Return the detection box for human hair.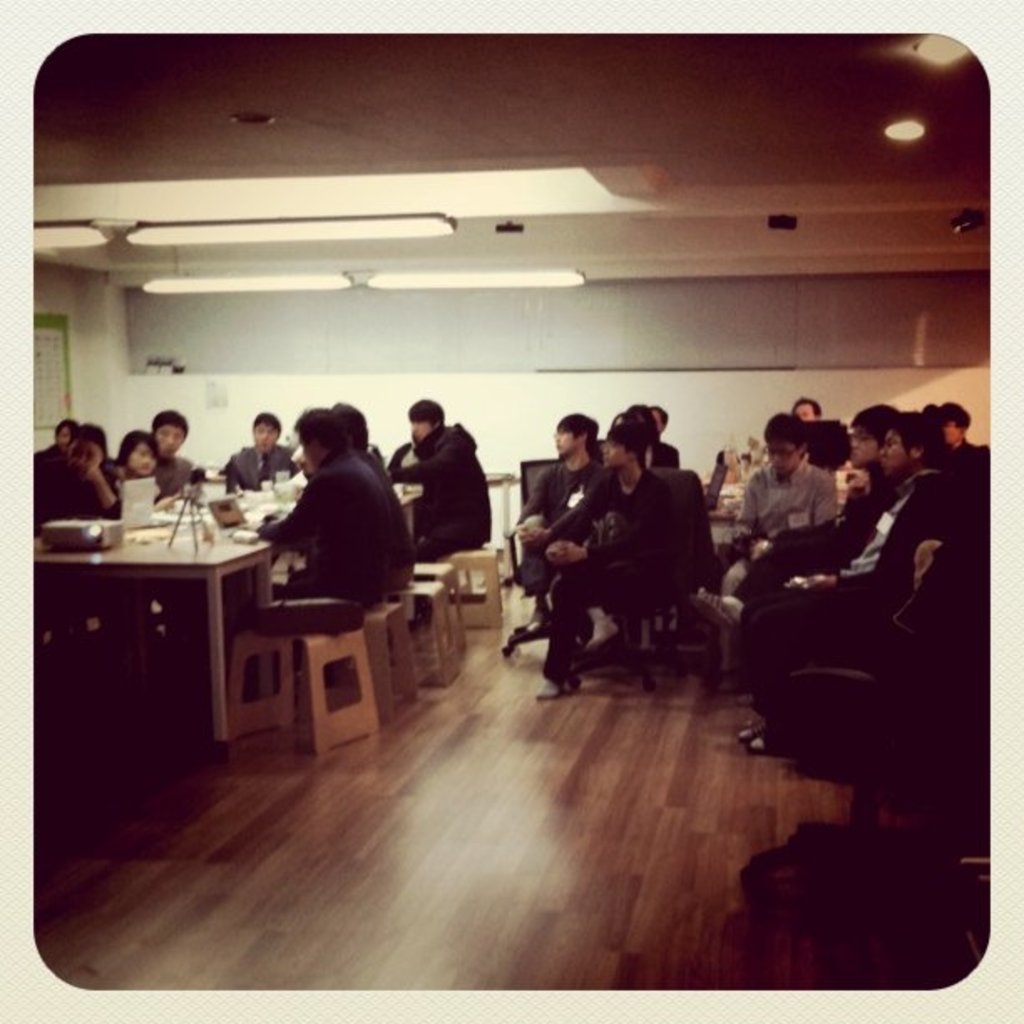
locate(55, 415, 84, 450).
